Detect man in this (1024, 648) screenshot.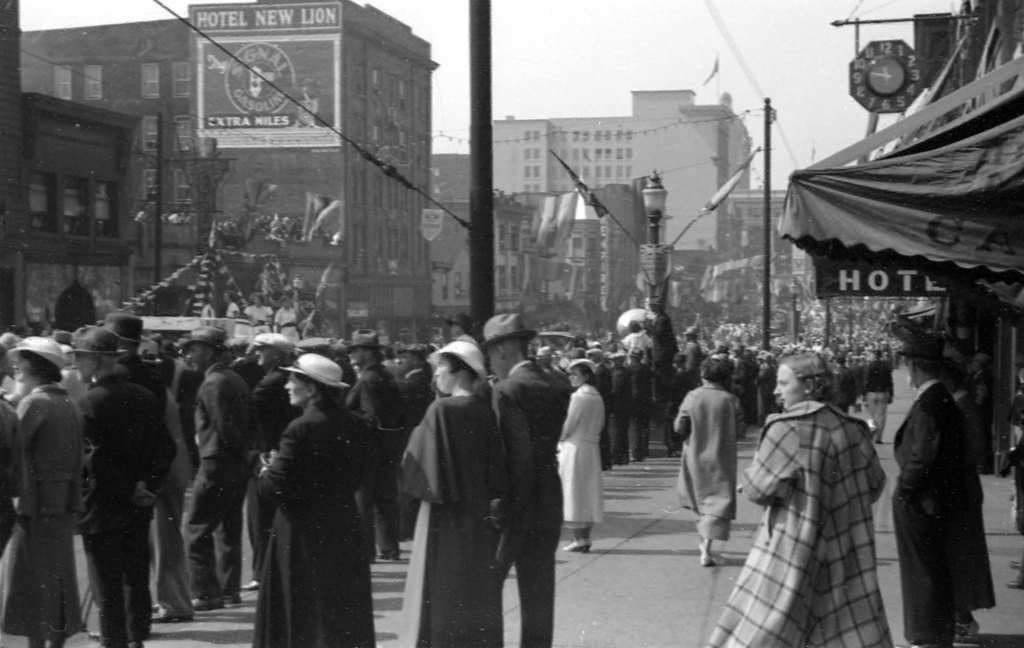
Detection: {"left": 187, "top": 320, "right": 261, "bottom": 609}.
